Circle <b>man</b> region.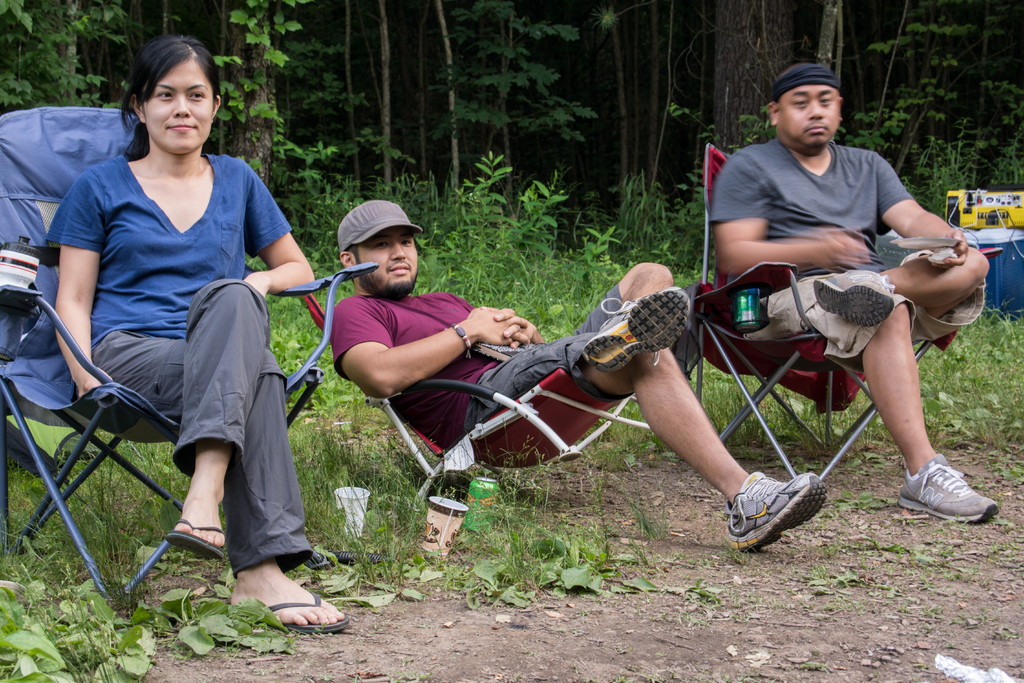
Region: crop(332, 199, 831, 554).
